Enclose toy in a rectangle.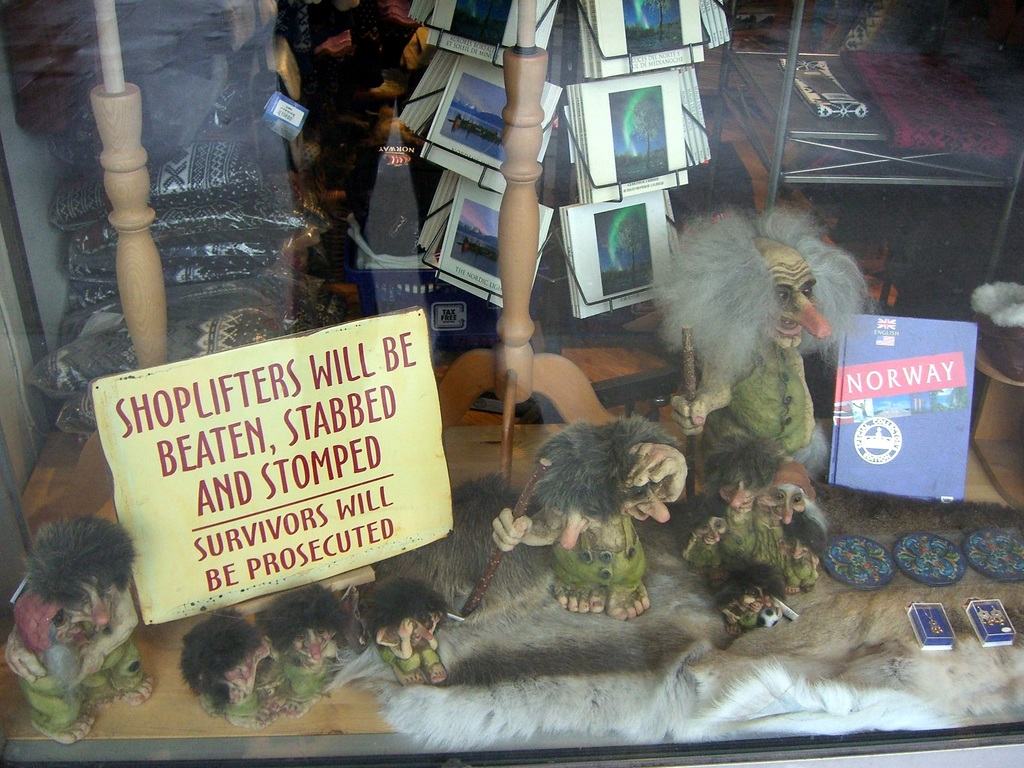
<box>275,605,344,704</box>.
